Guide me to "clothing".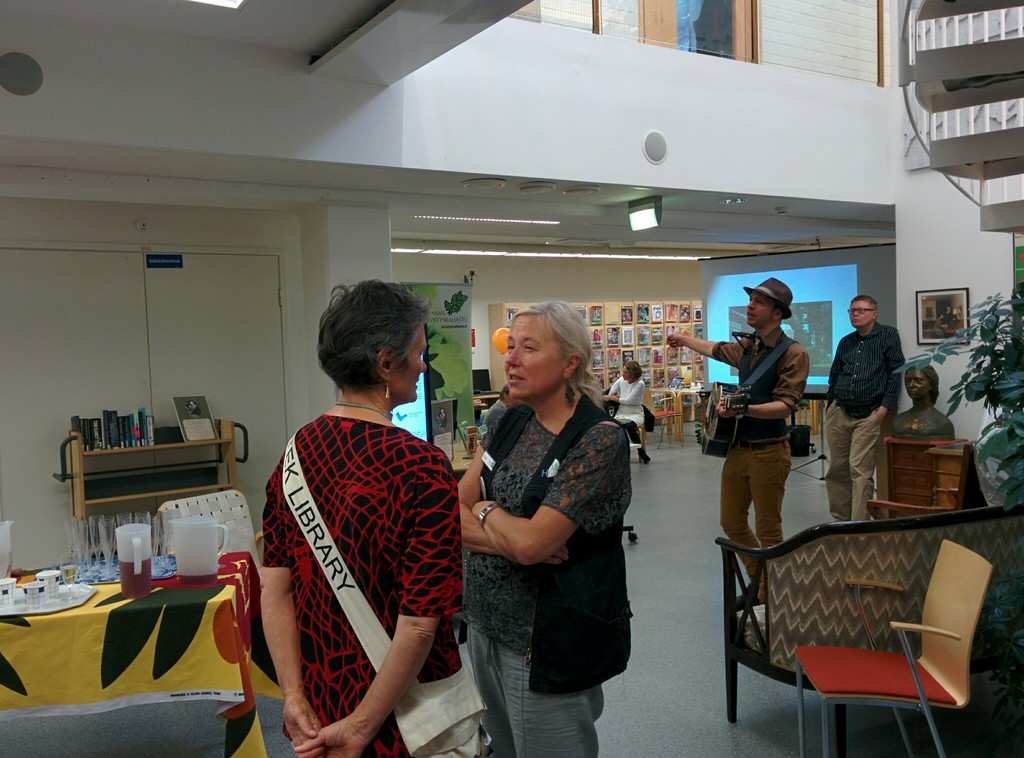
Guidance: l=712, t=327, r=771, b=602.
